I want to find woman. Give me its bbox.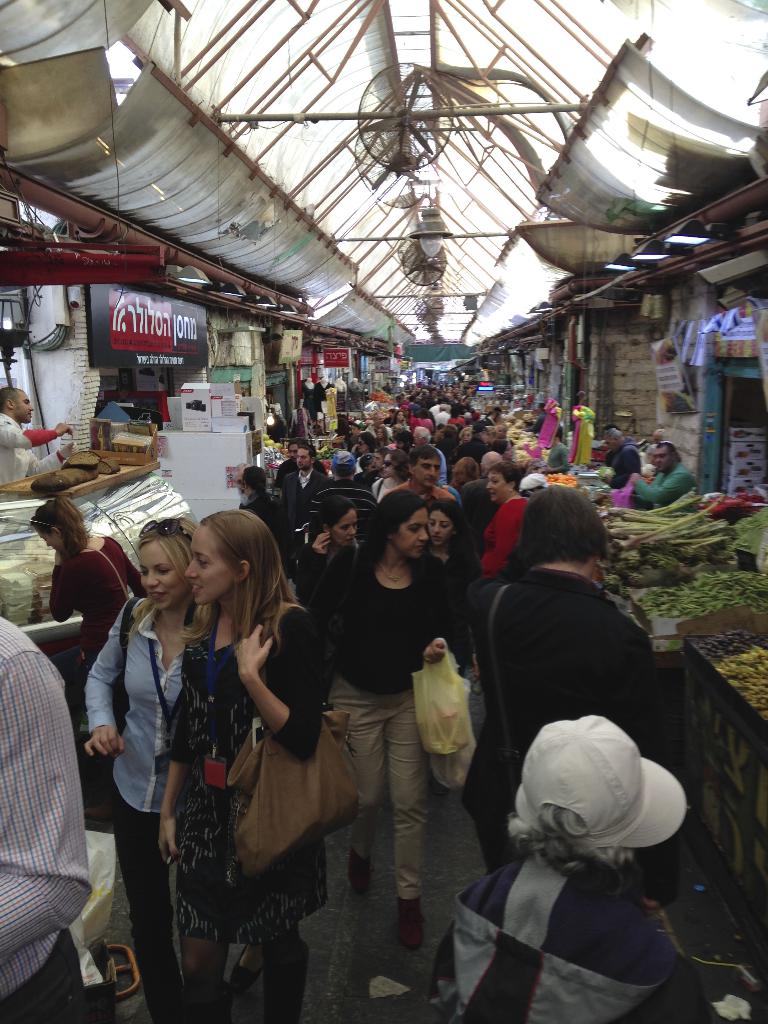
158:506:333:1023.
